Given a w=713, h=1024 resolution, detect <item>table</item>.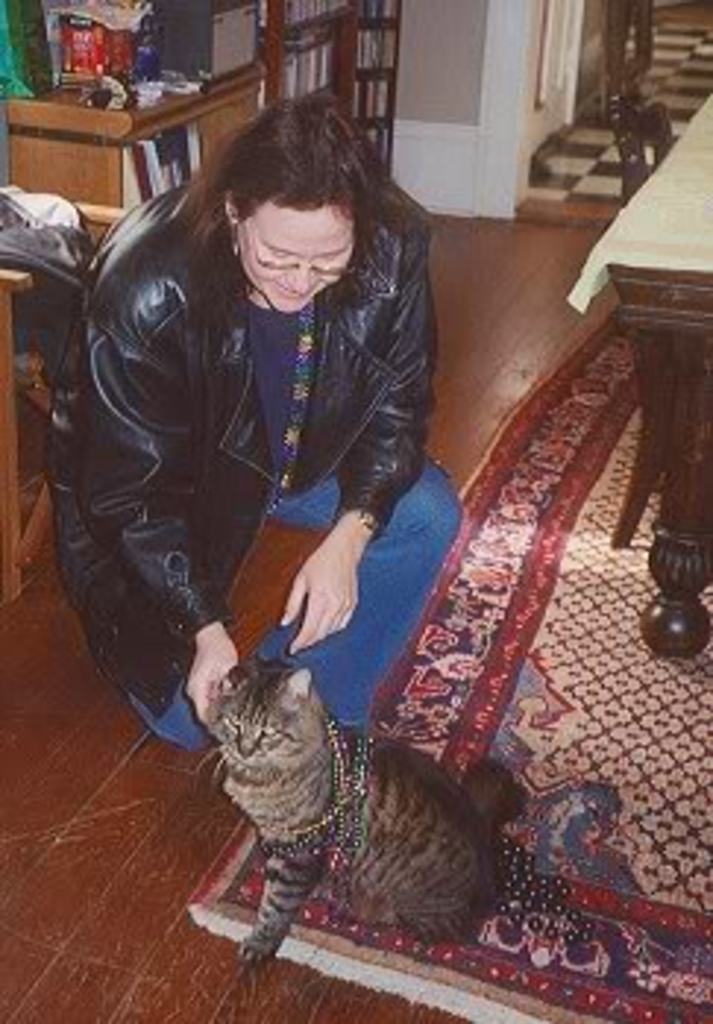
[572, 91, 710, 654].
